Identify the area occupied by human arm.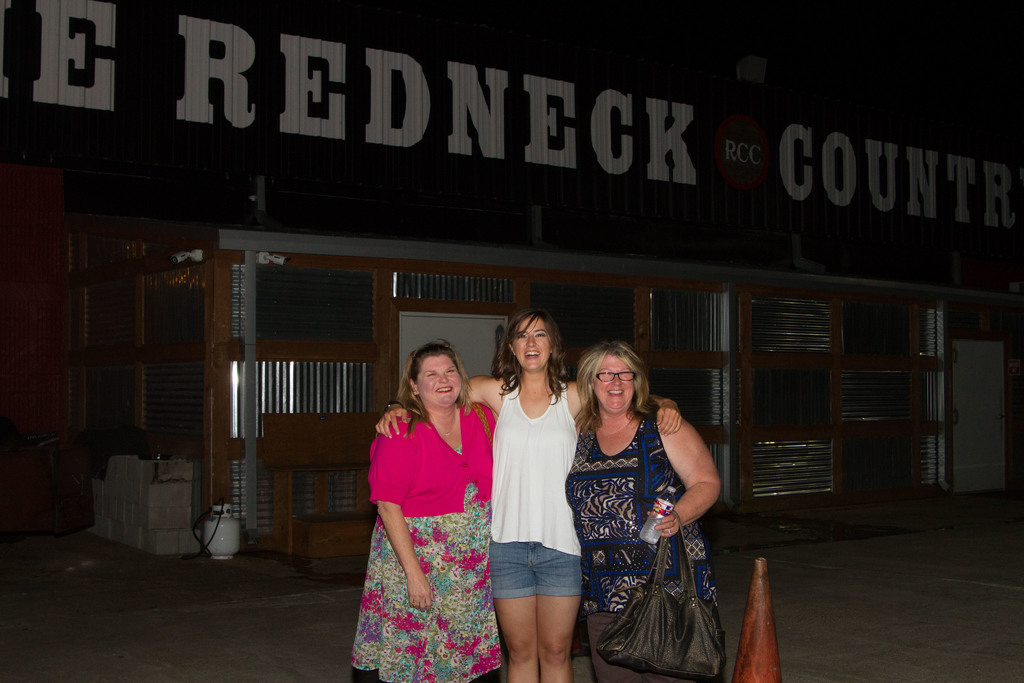
Area: detection(371, 416, 436, 613).
